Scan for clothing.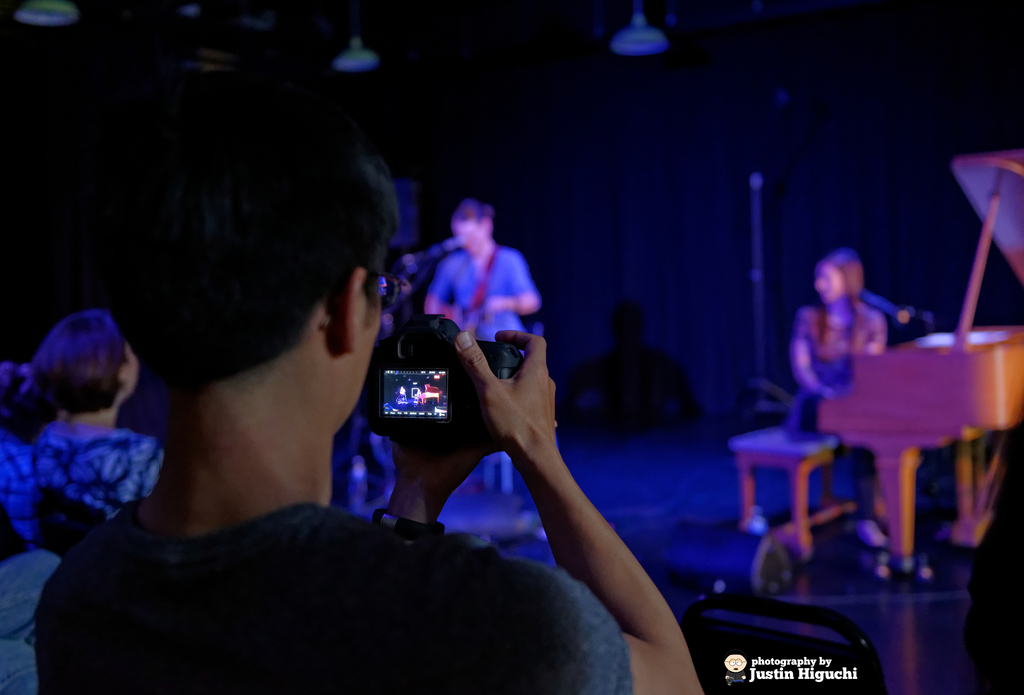
Scan result: (x1=31, y1=499, x2=631, y2=694).
